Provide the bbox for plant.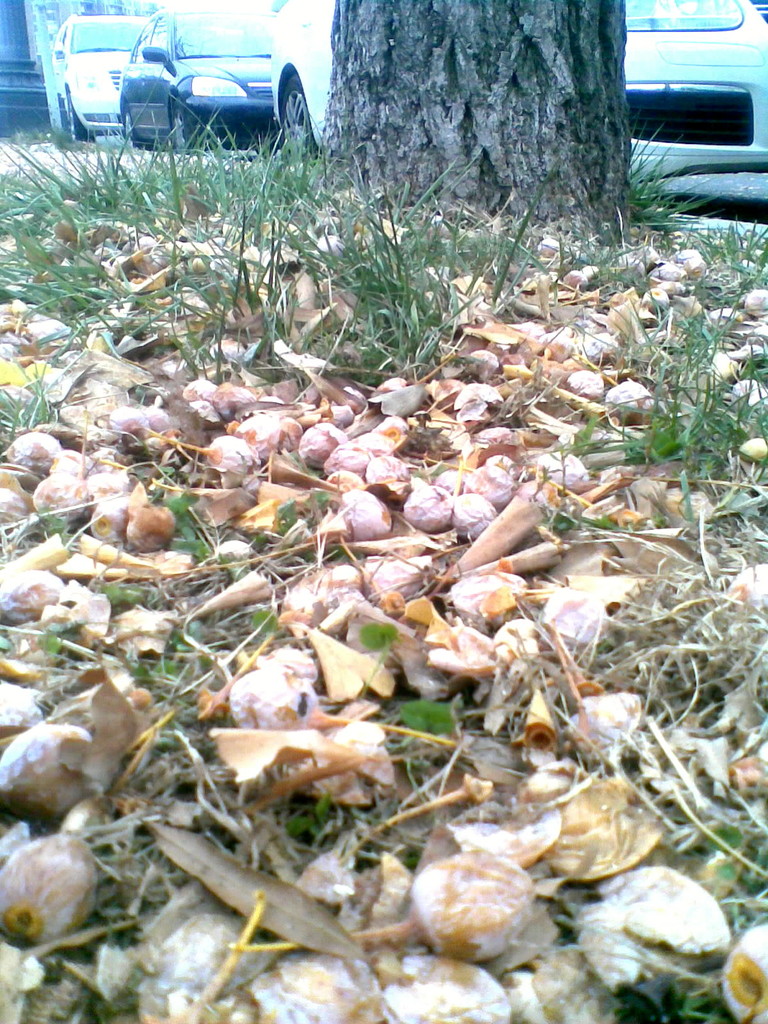
x1=616, y1=99, x2=714, y2=232.
